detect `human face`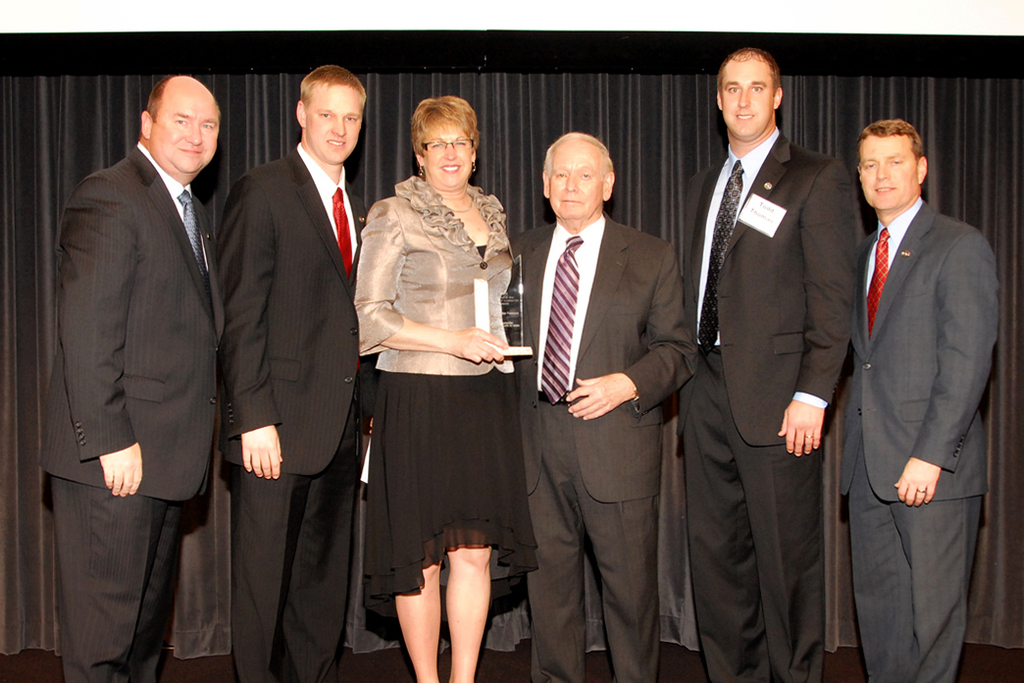
[303, 83, 366, 162]
